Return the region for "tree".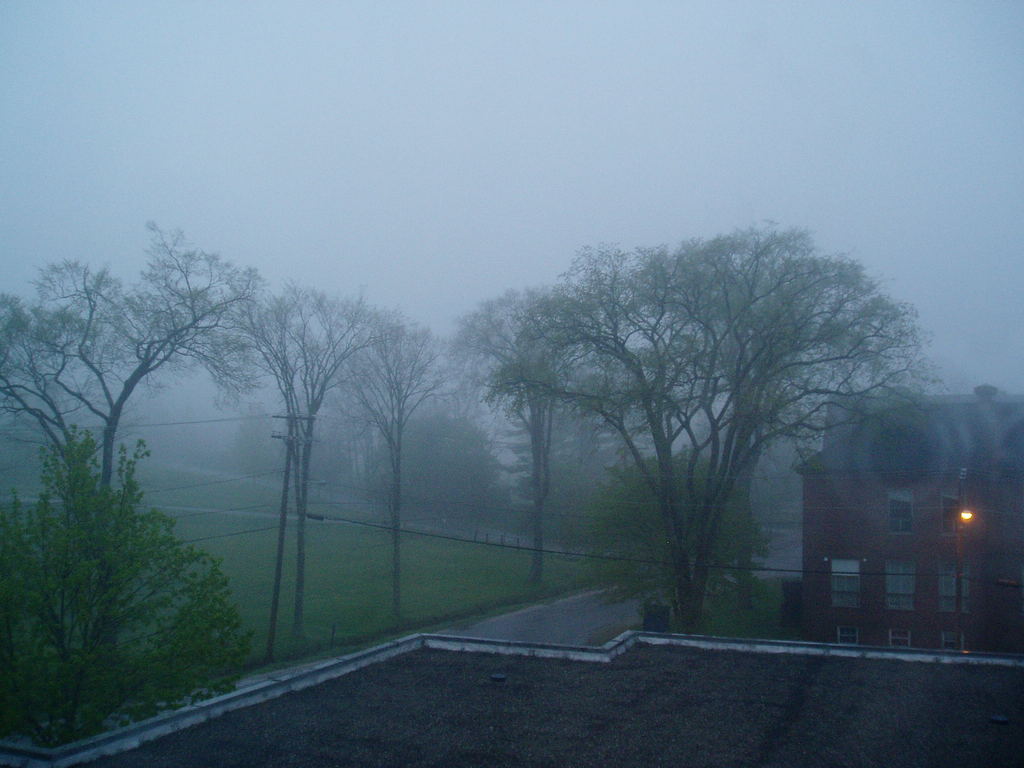
(495, 205, 916, 641).
